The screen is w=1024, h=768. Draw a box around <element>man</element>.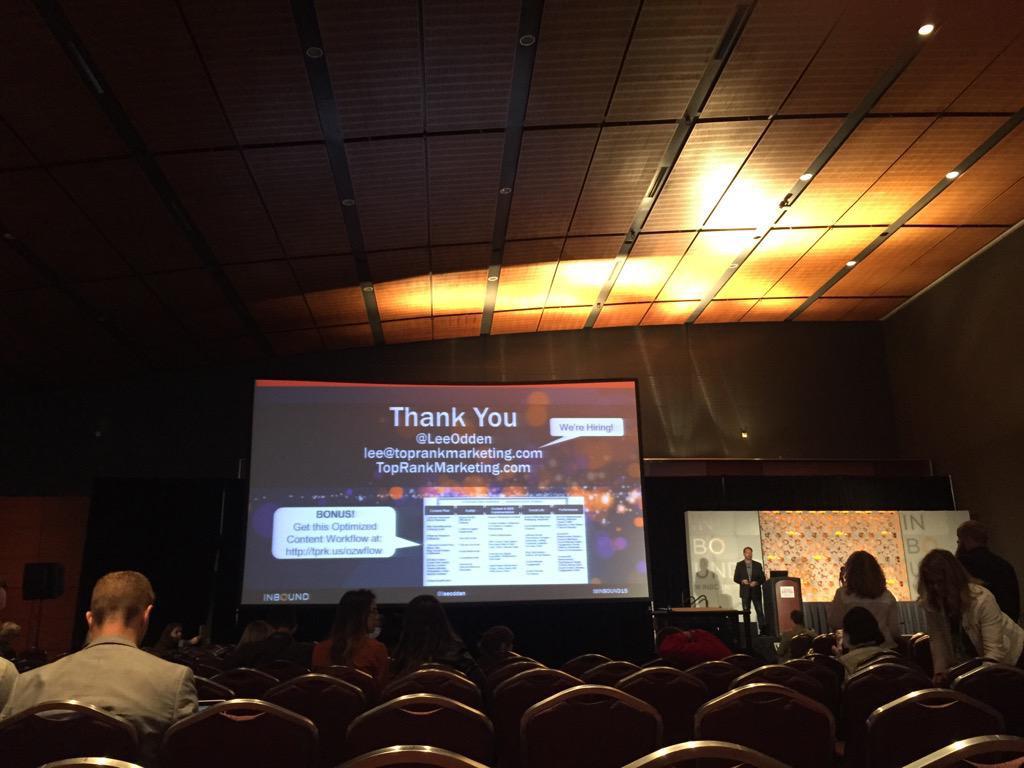
bbox=[730, 544, 768, 637].
